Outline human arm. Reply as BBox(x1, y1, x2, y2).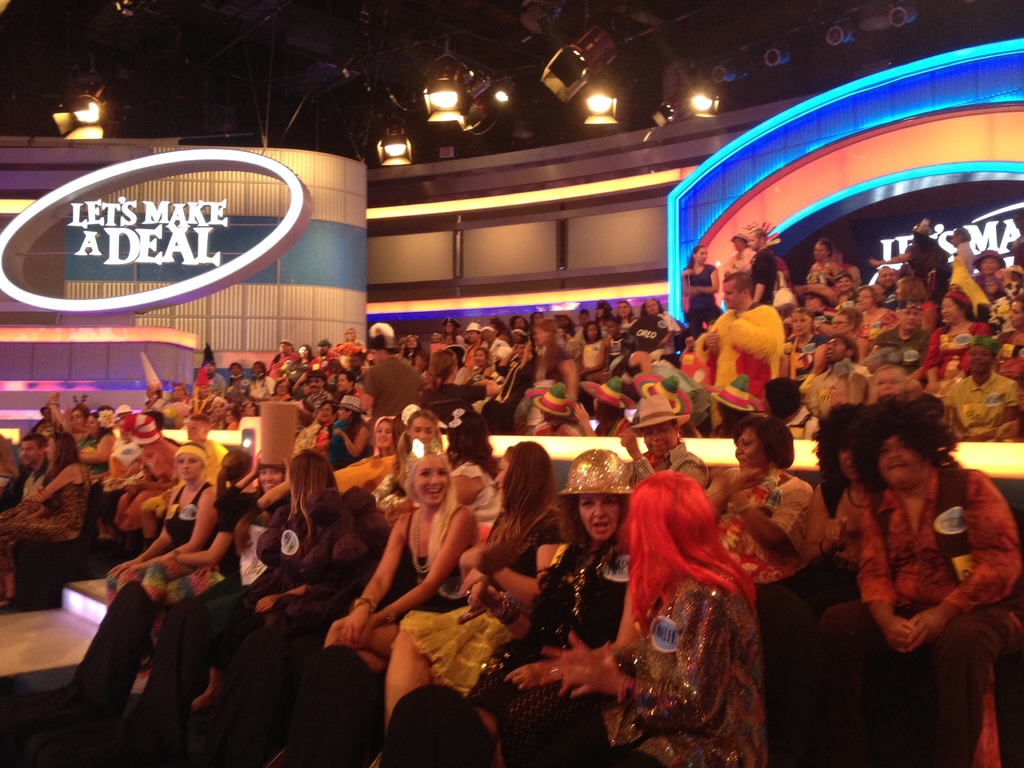
BBox(678, 268, 701, 296).
